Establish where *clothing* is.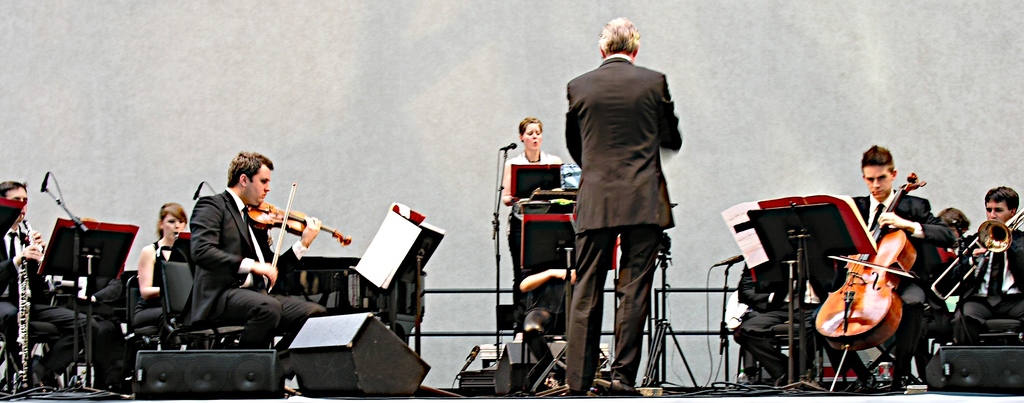
Established at [862,187,934,377].
